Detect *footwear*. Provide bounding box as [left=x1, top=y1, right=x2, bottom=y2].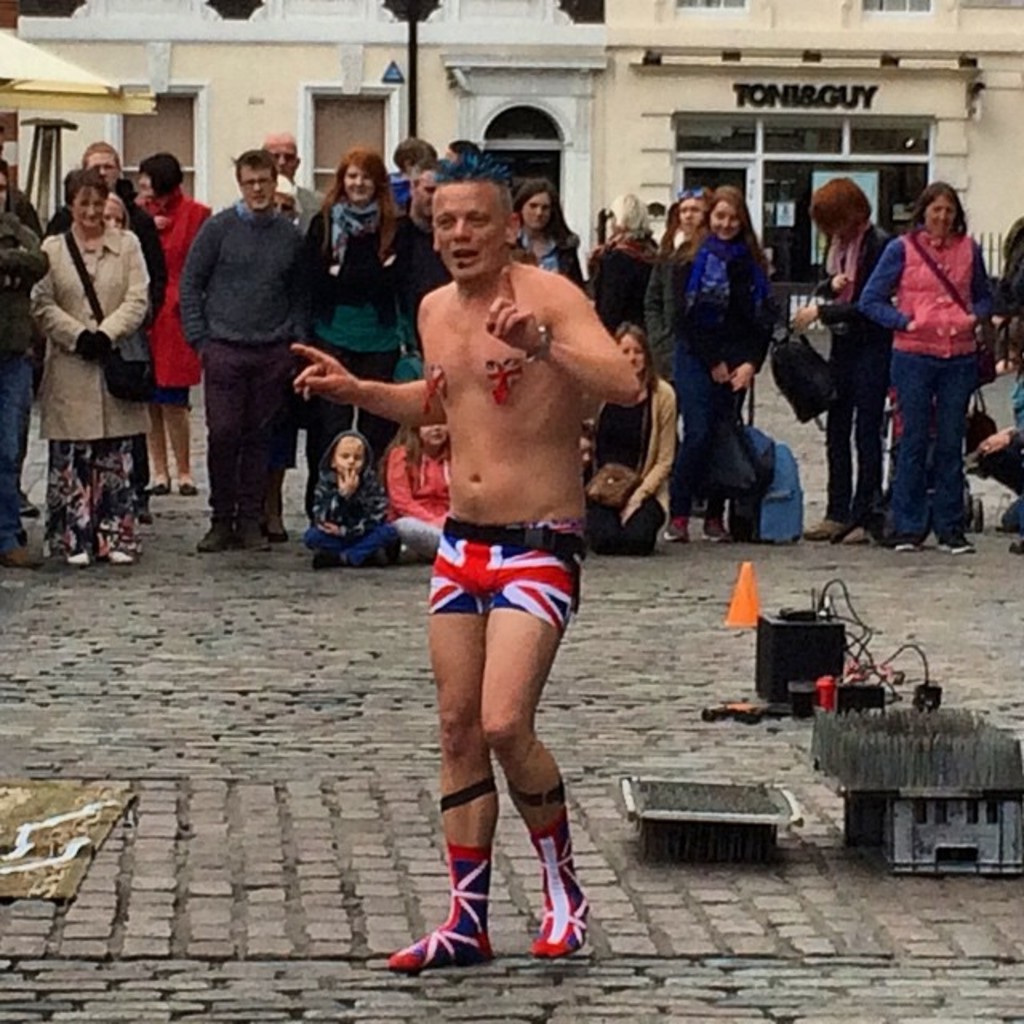
[left=938, top=539, right=981, bottom=555].
